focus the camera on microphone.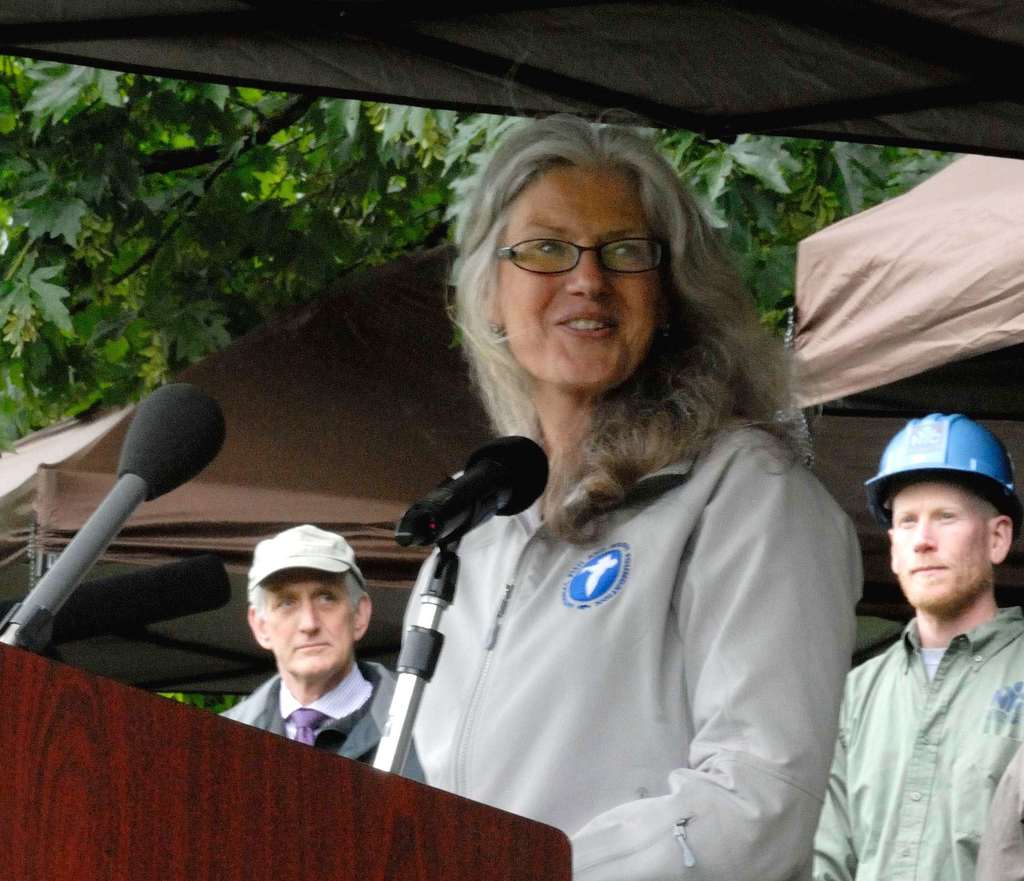
Focus region: x1=1 y1=556 x2=236 y2=641.
